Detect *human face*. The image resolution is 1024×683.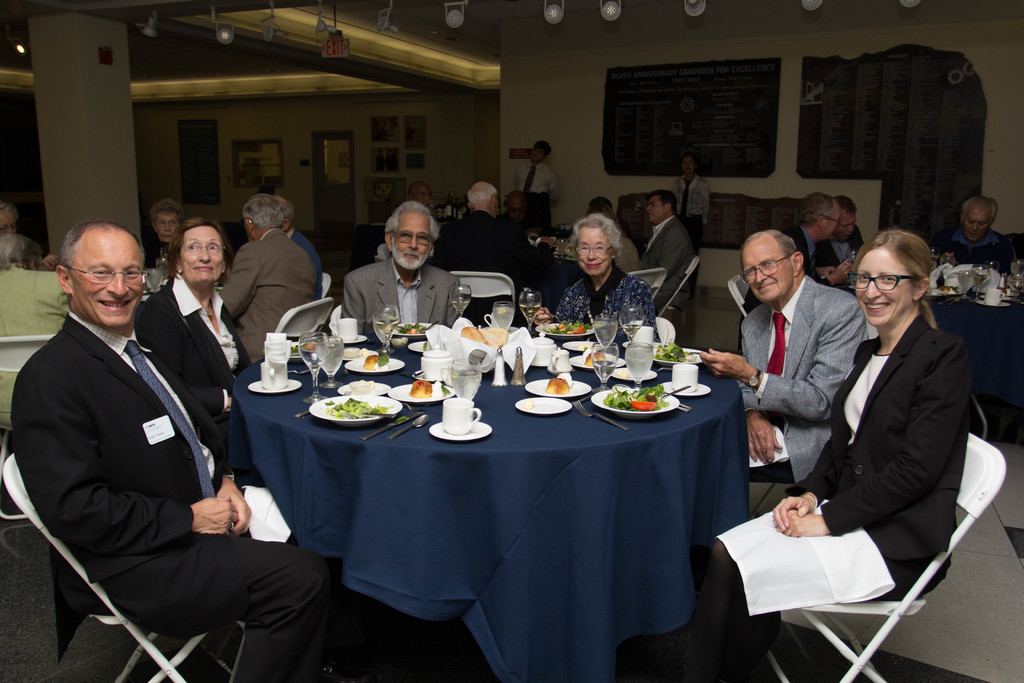
region(76, 231, 146, 323).
